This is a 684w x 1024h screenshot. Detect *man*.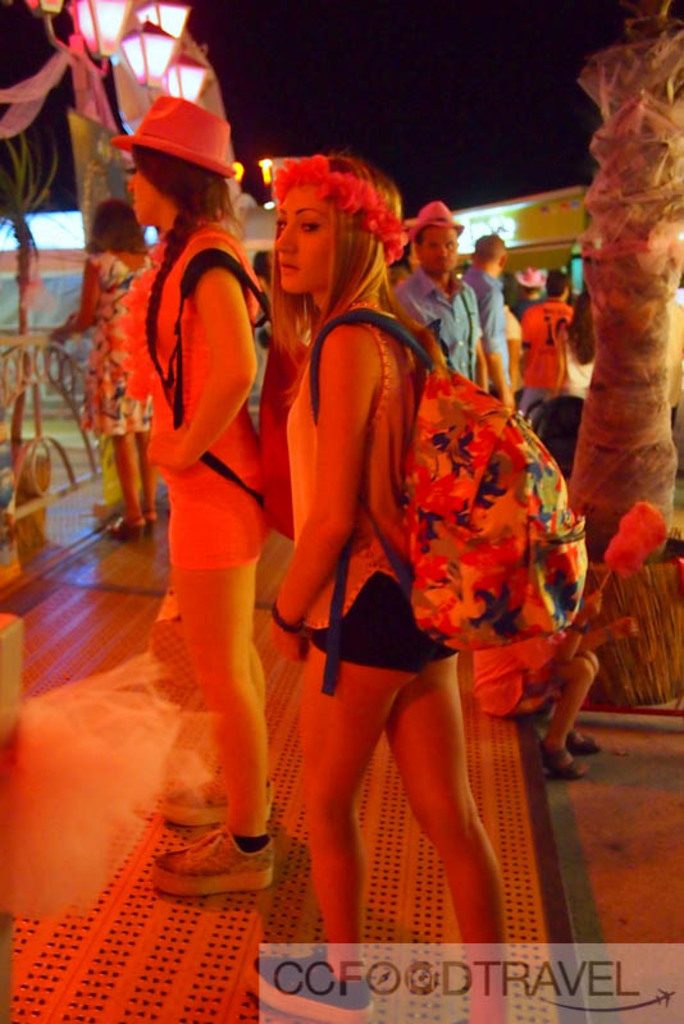
523 265 578 426.
